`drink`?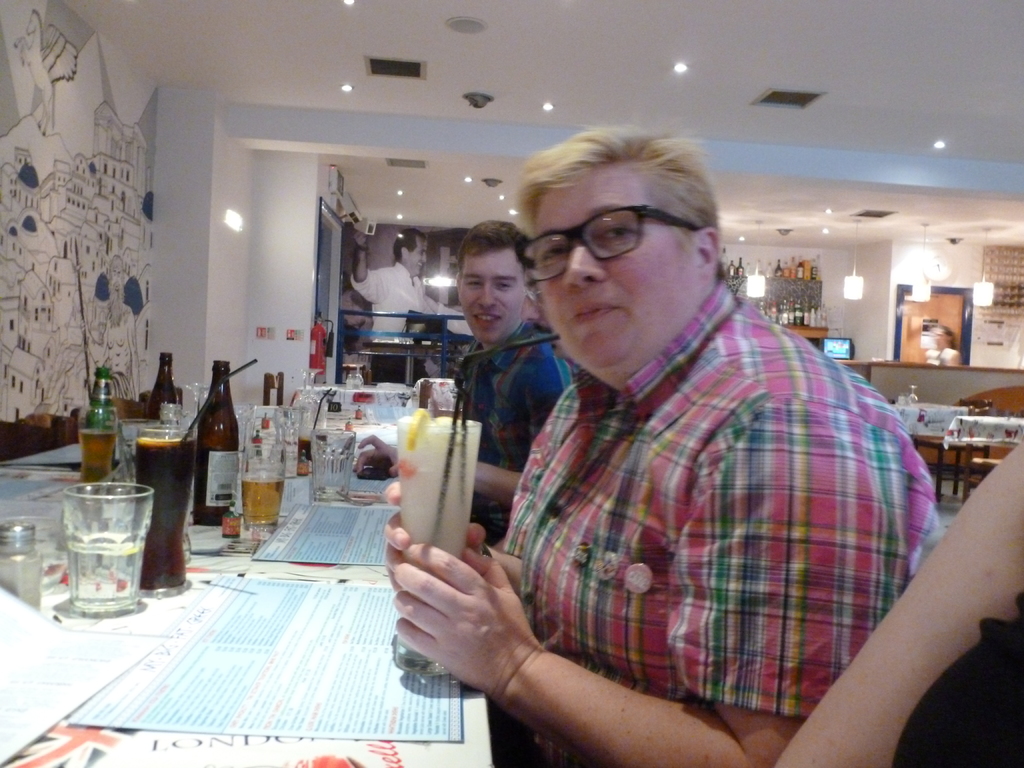
(75, 428, 115, 493)
